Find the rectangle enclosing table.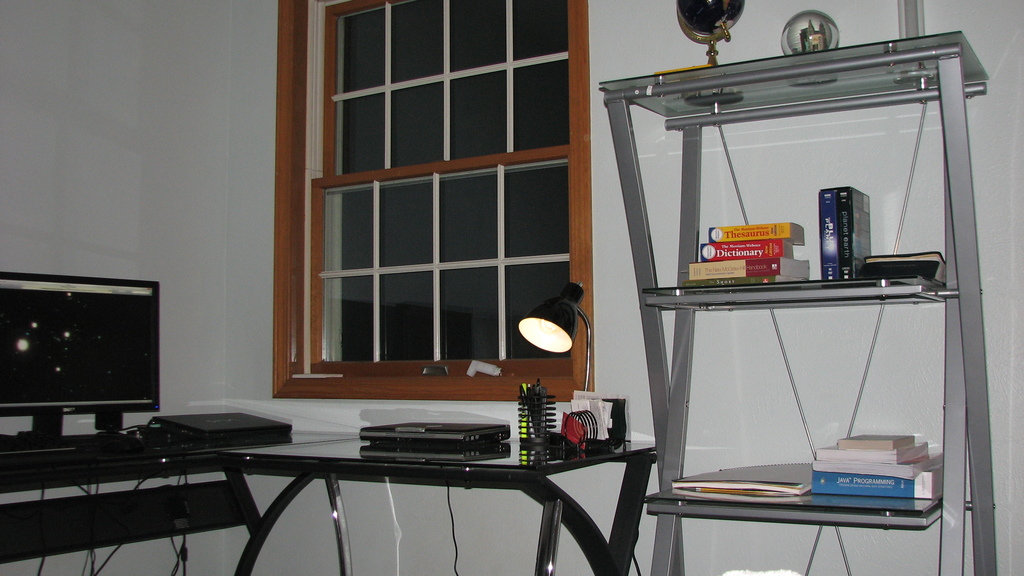
pyautogui.locateOnScreen(152, 390, 680, 566).
